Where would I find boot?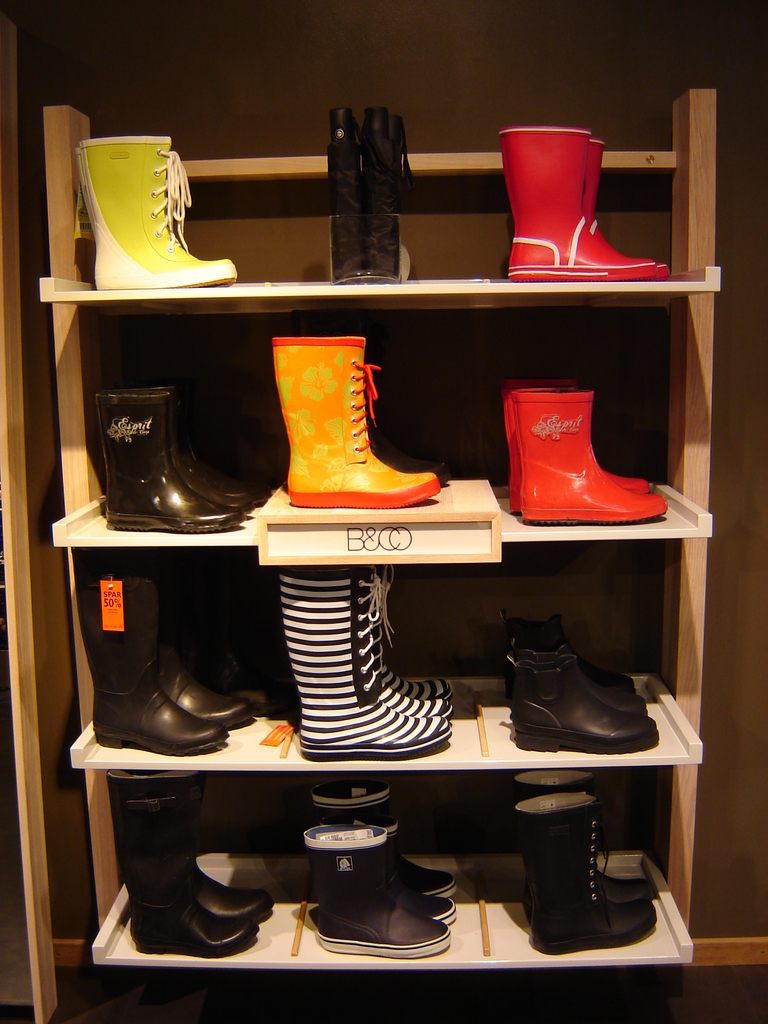
At 513, 791, 658, 954.
